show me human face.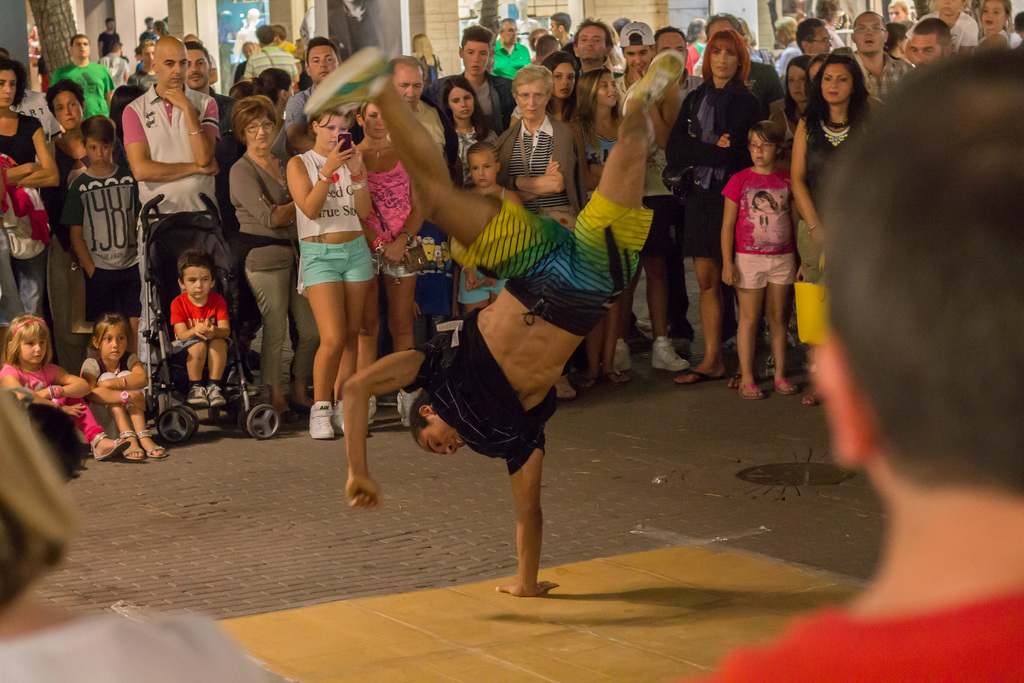
human face is here: 450/85/476/120.
